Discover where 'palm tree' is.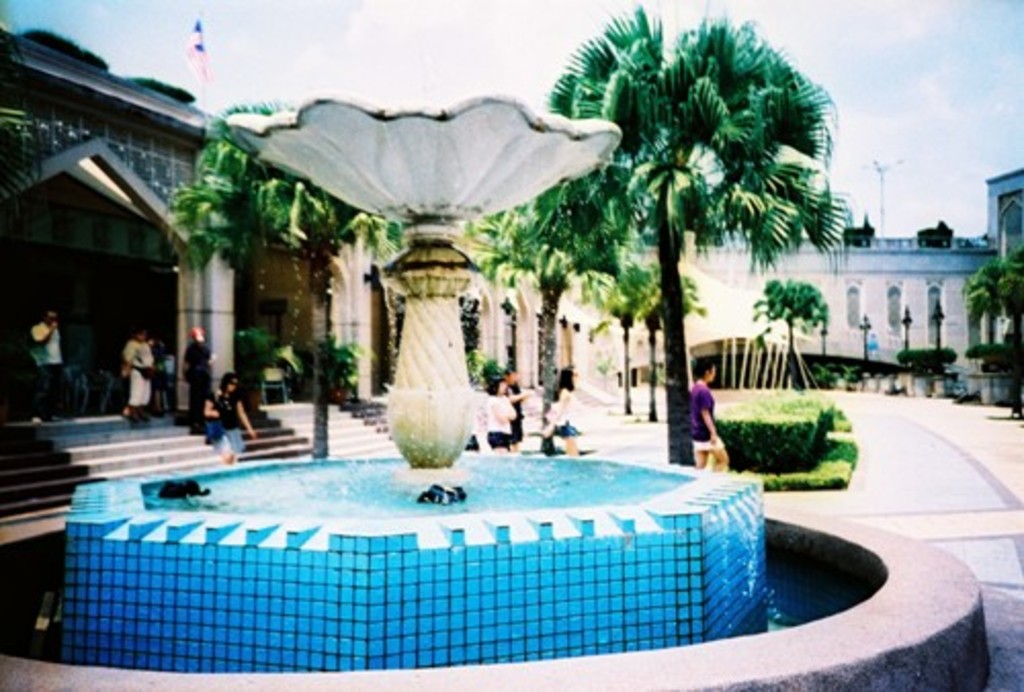
Discovered at (x1=567, y1=246, x2=653, y2=412).
